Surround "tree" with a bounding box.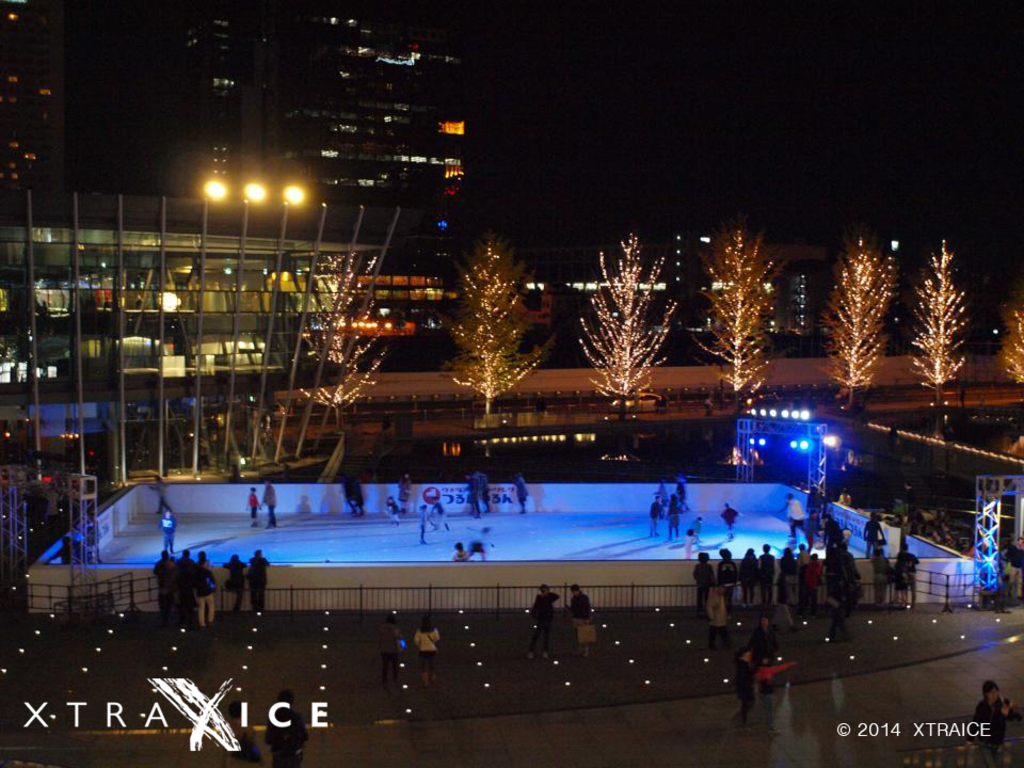
box(295, 252, 390, 435).
